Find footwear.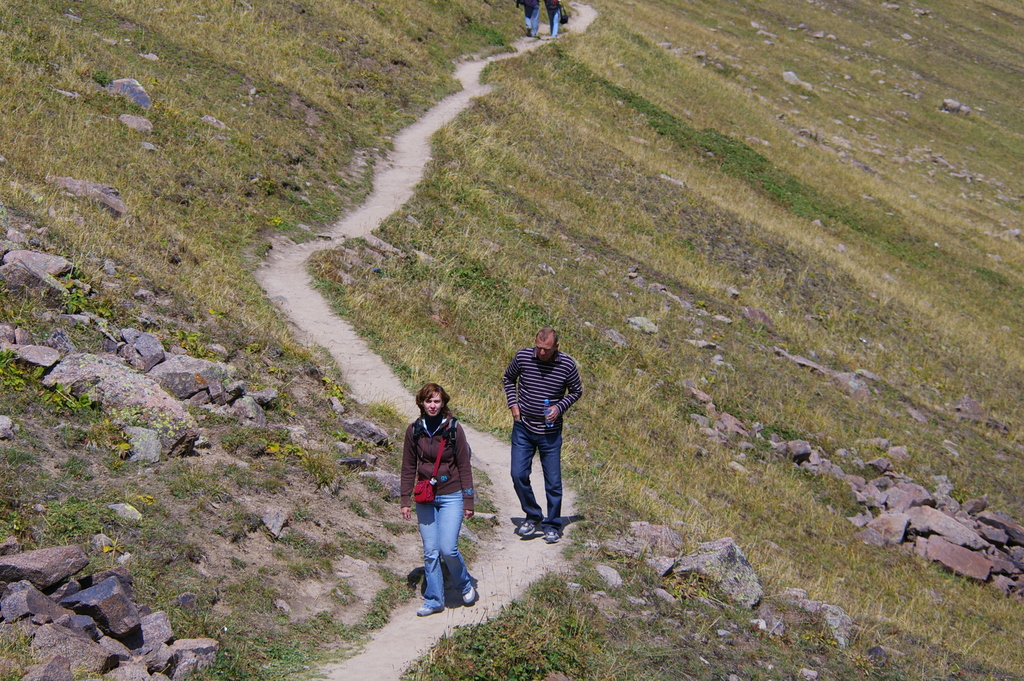
417:599:444:621.
